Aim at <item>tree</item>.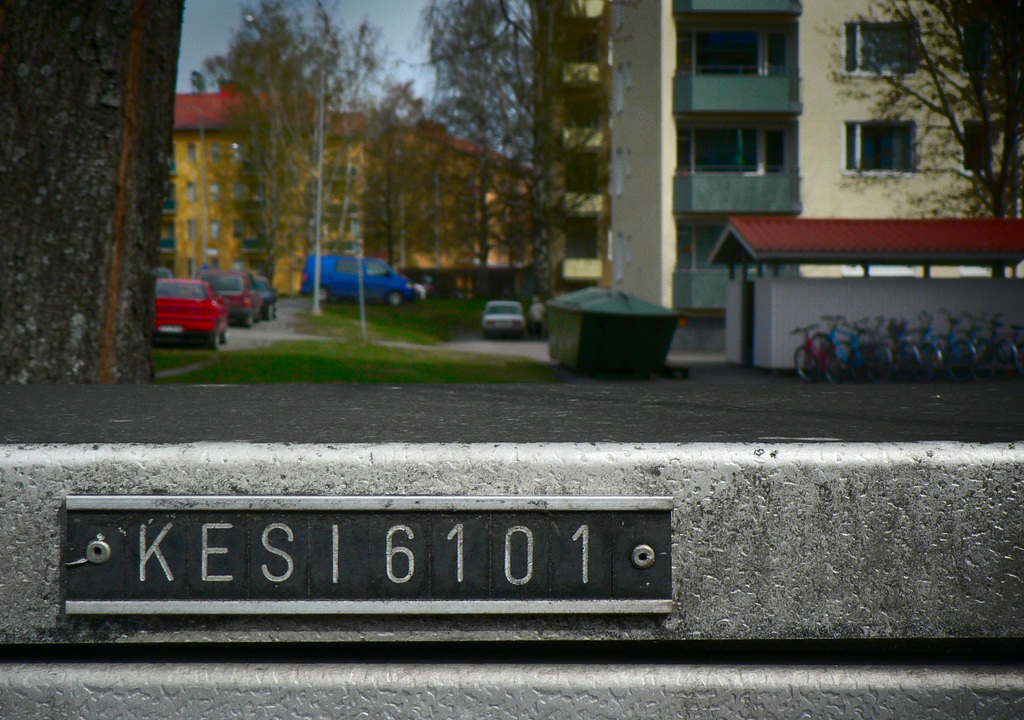
Aimed at locate(371, 1, 612, 313).
